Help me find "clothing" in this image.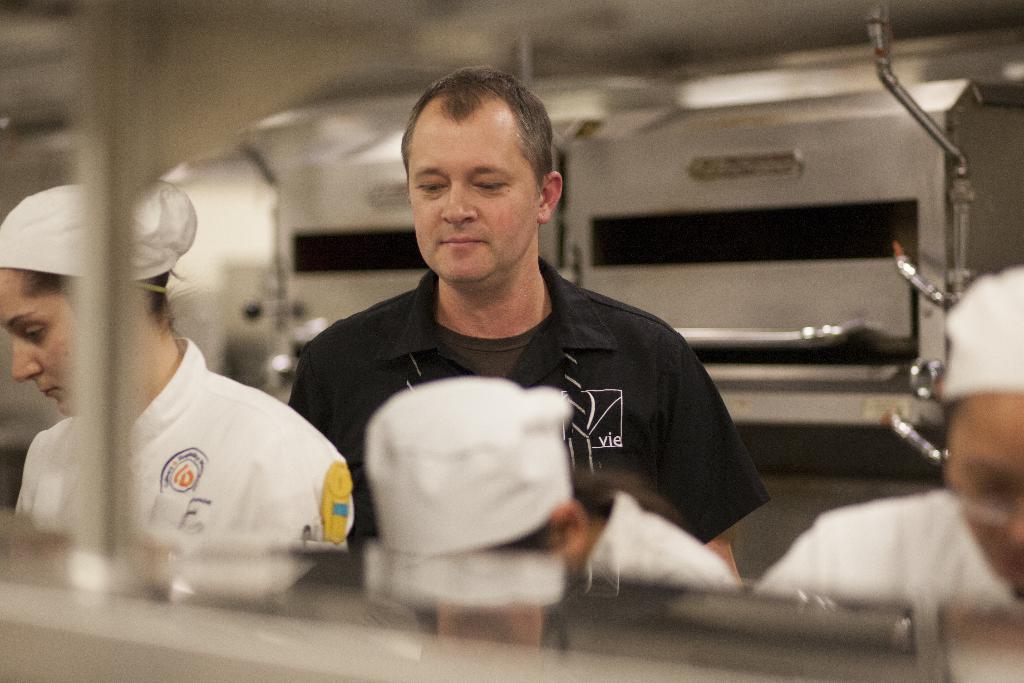
Found it: left=582, top=493, right=742, bottom=588.
